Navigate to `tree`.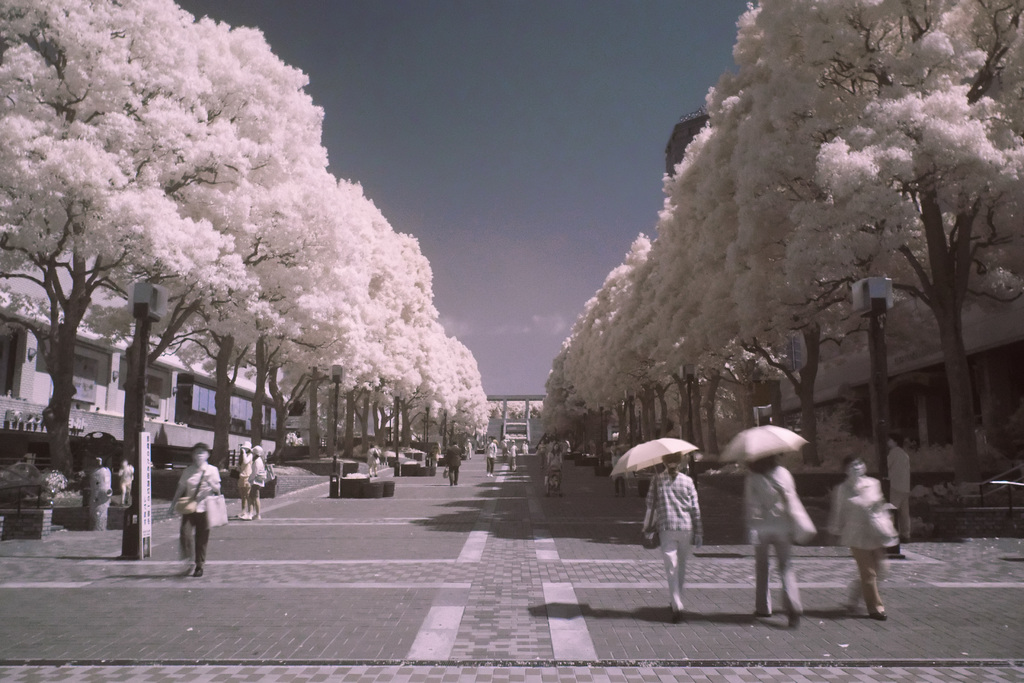
Navigation target: BBox(631, 190, 728, 460).
